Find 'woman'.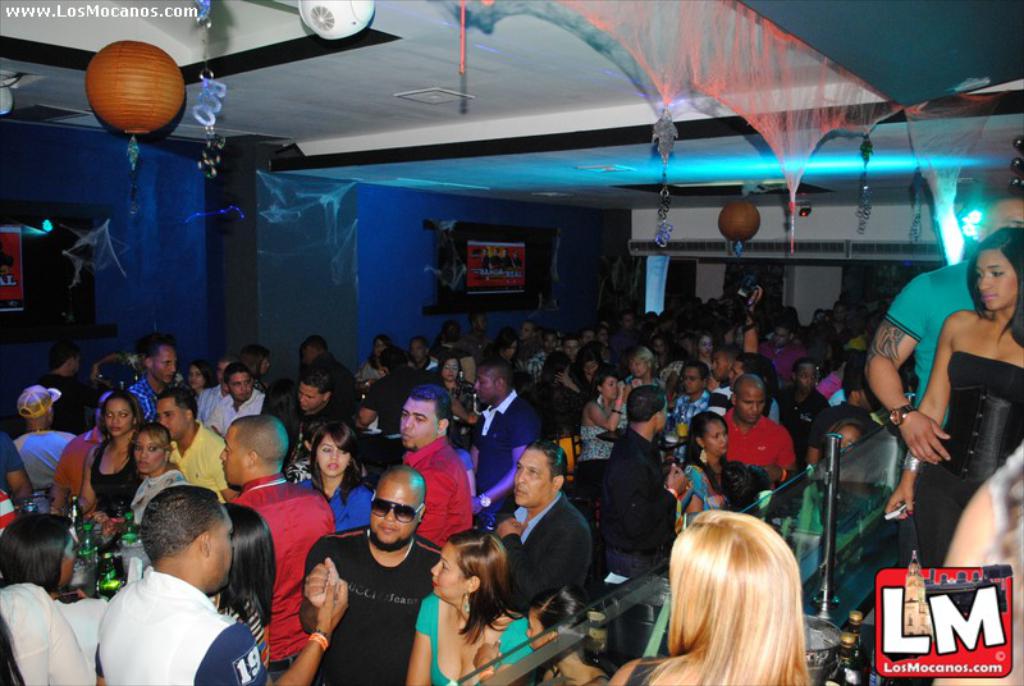
left=626, top=348, right=660, bottom=390.
